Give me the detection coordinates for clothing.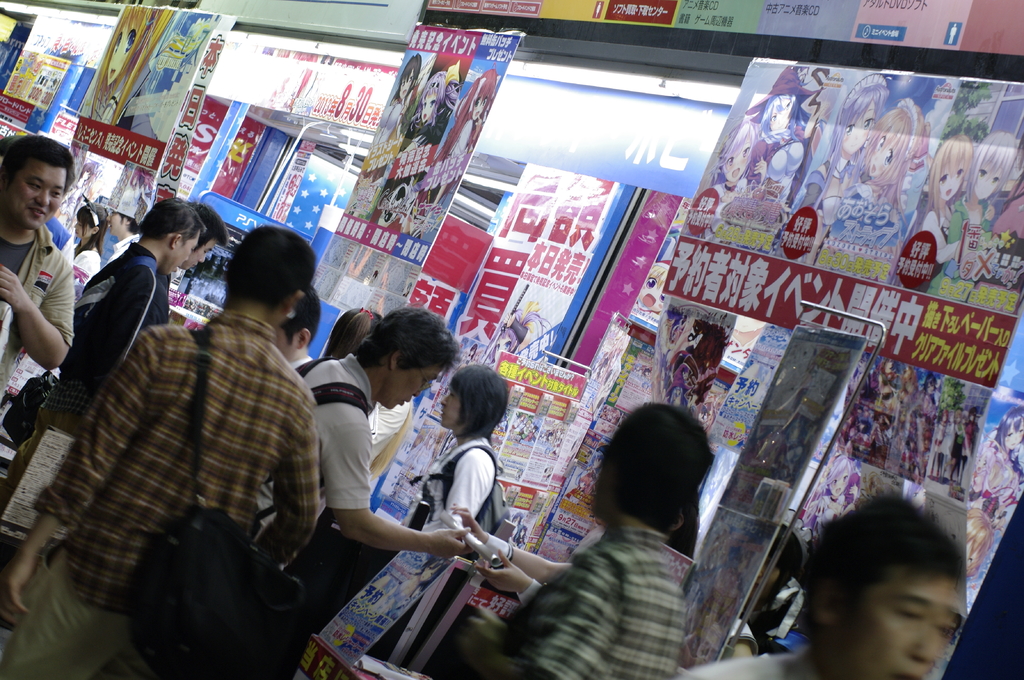
817, 180, 913, 283.
